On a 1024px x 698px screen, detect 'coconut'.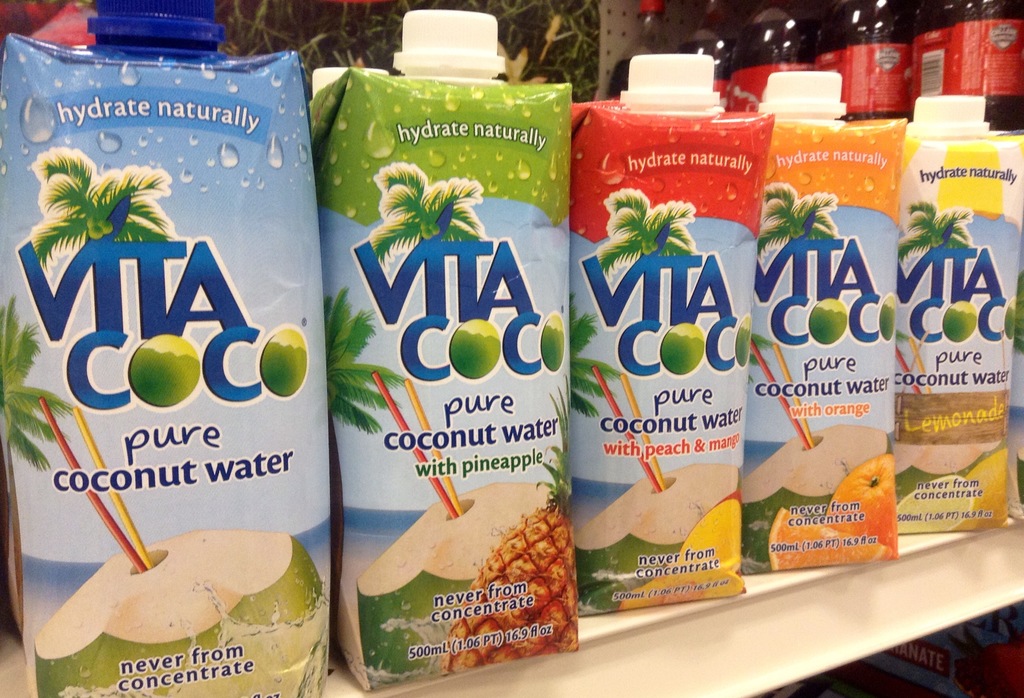
{"left": 877, "top": 290, "right": 897, "bottom": 342}.
